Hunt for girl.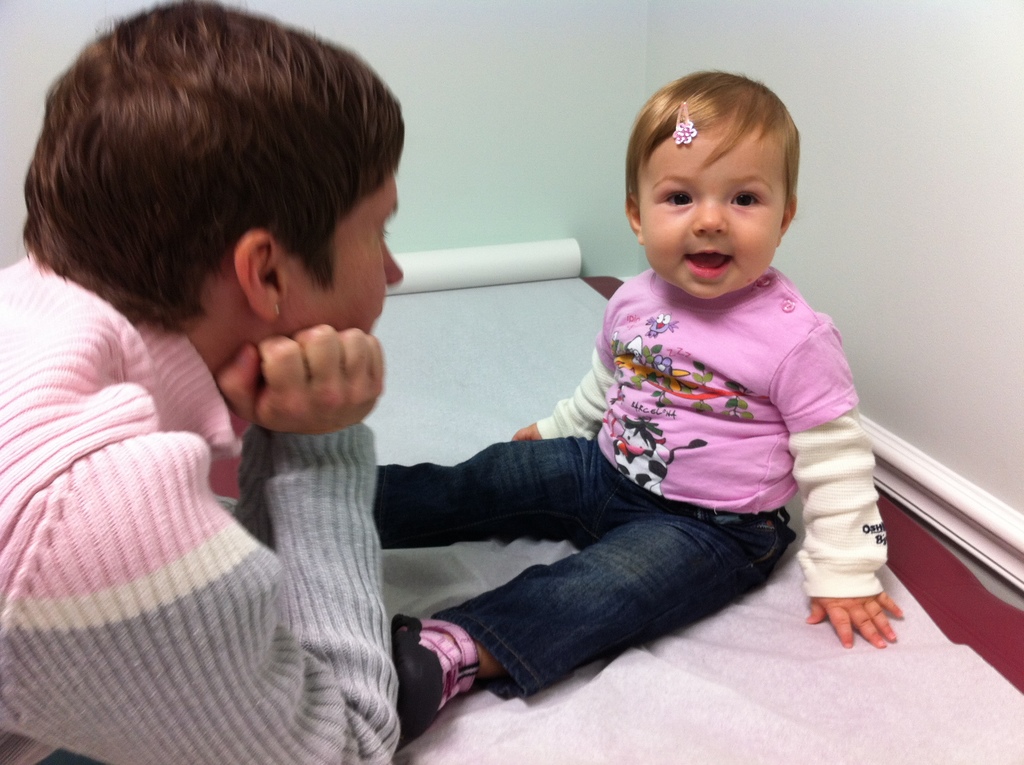
Hunted down at (371, 72, 908, 753).
